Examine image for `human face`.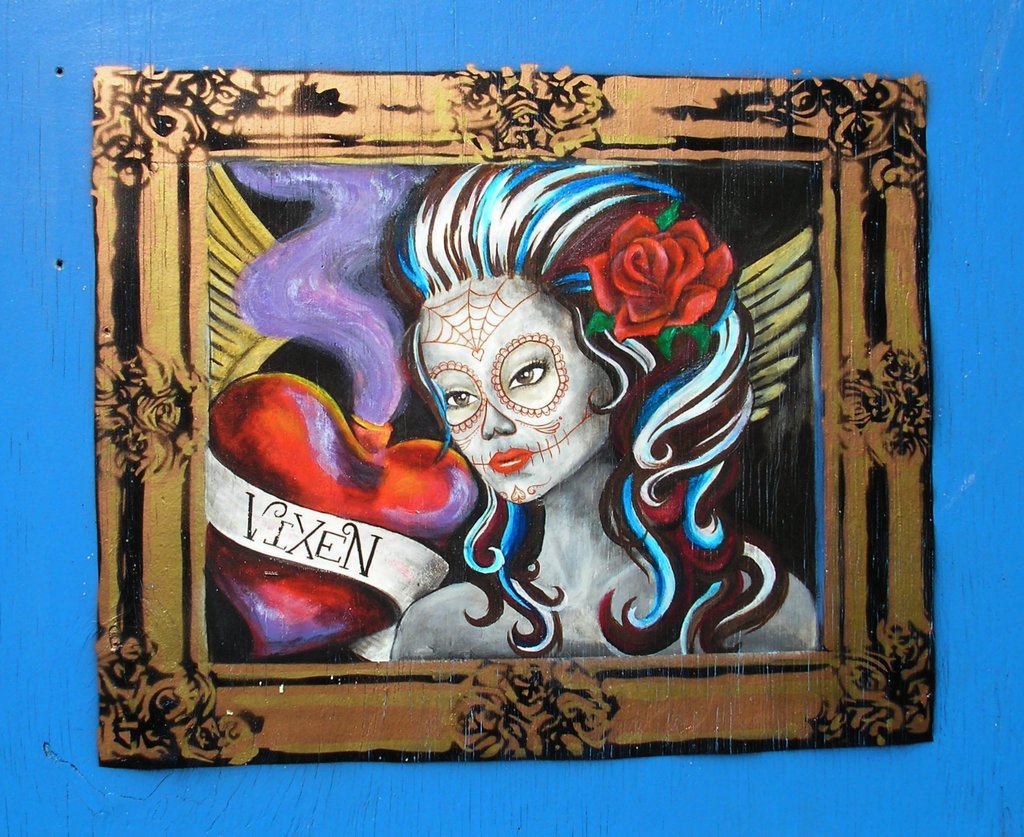
Examination result: {"left": 417, "top": 273, "right": 612, "bottom": 511}.
